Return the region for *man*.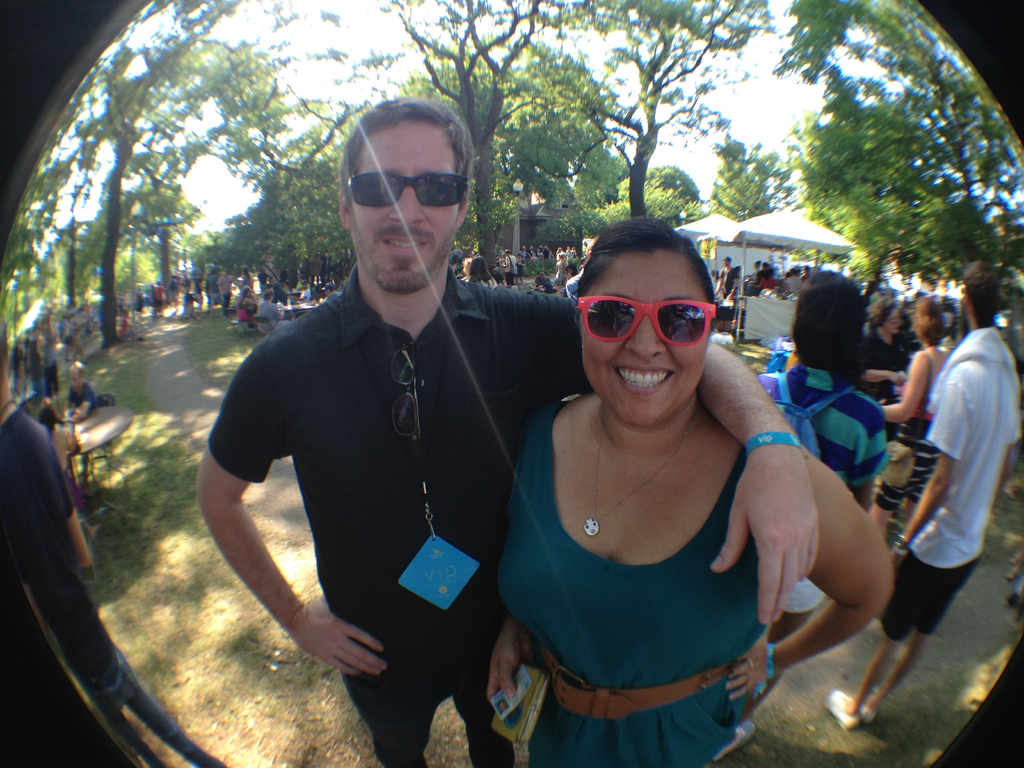
left=785, top=272, right=804, bottom=296.
